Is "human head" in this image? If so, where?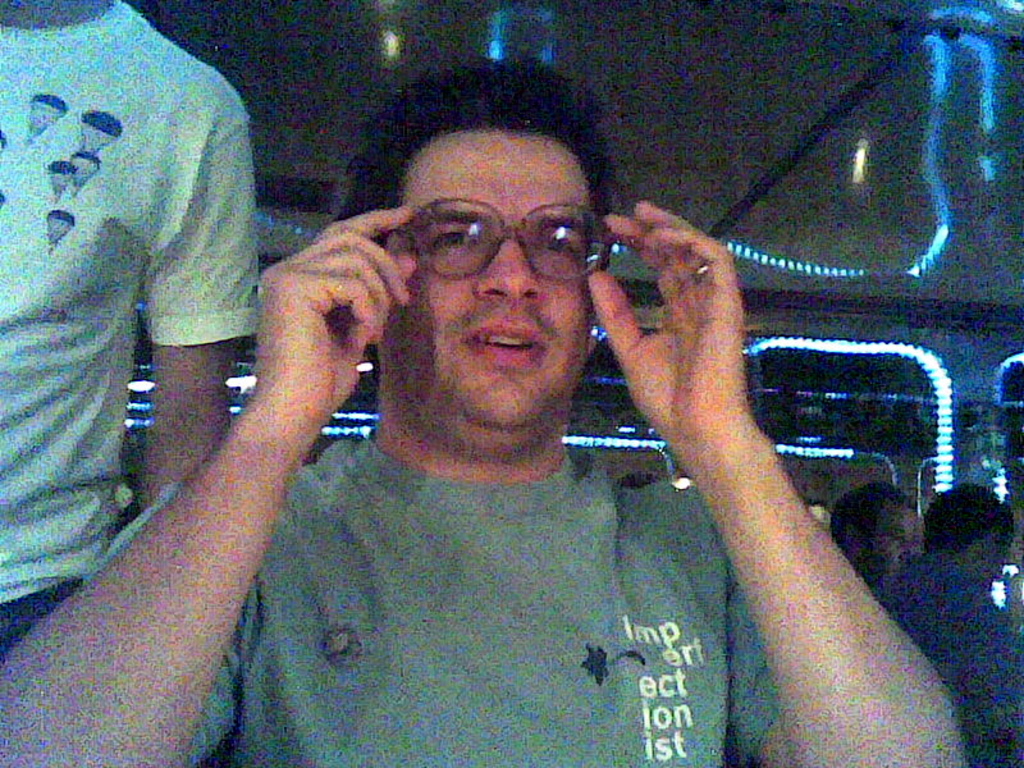
Yes, at Rect(328, 46, 630, 466).
